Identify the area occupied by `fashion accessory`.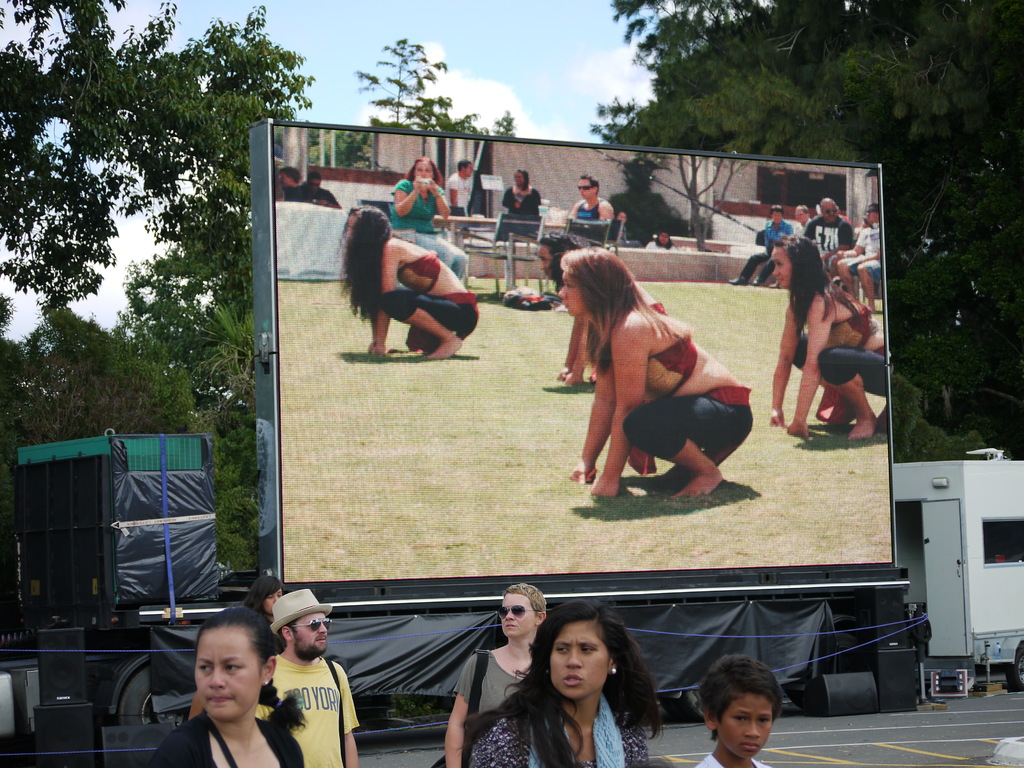
Area: locate(612, 668, 614, 674).
